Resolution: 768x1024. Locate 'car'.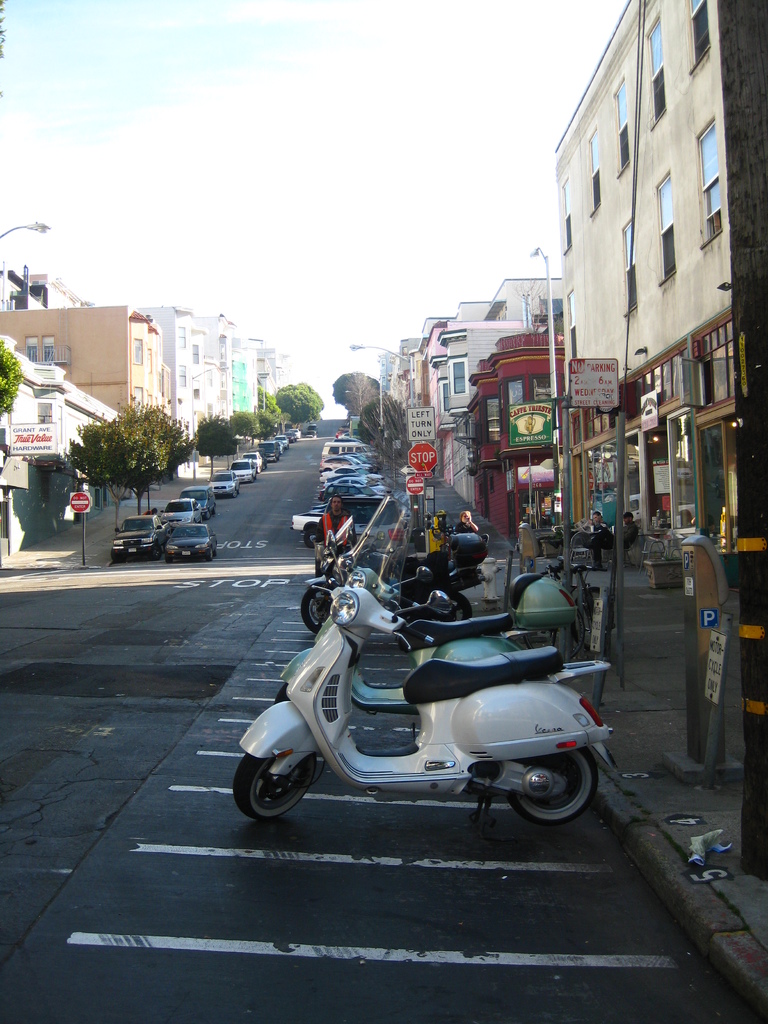
307 423 317 436.
